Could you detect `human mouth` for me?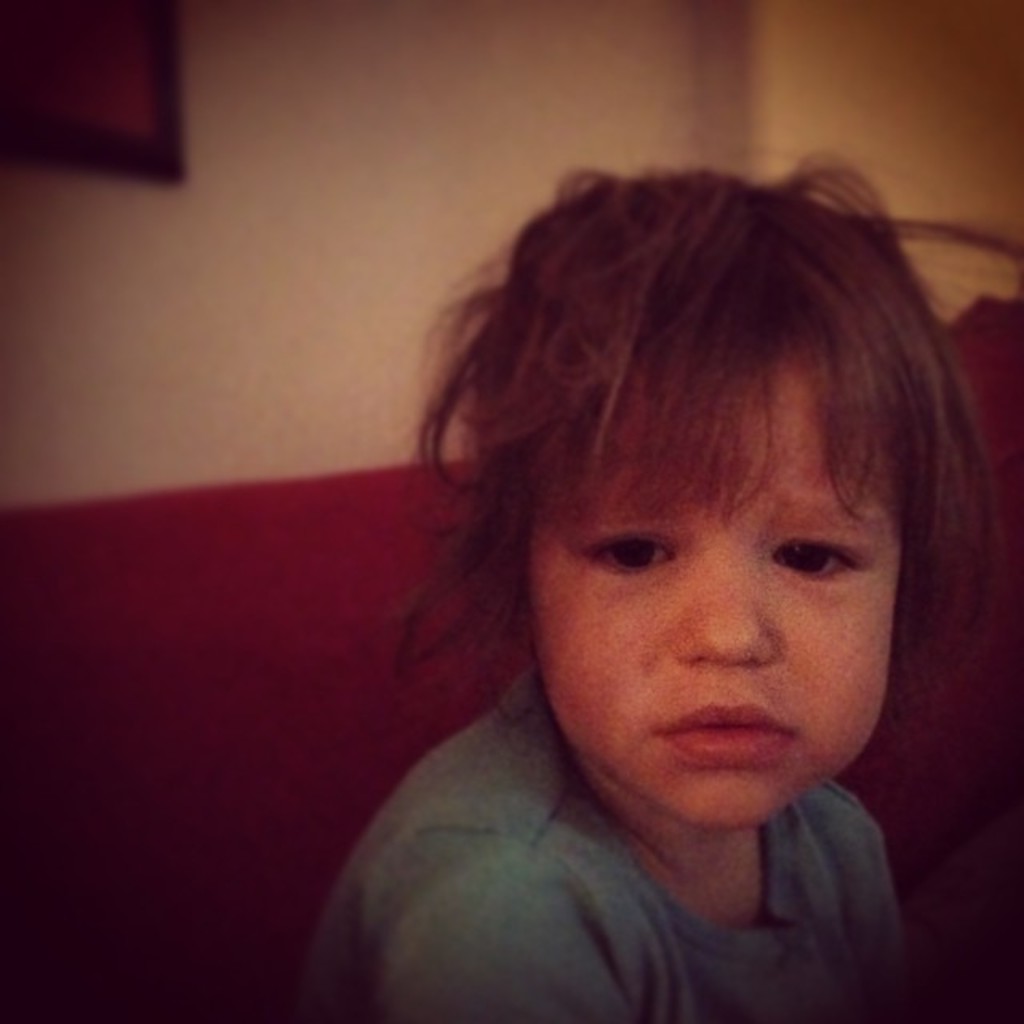
Detection result: detection(656, 701, 794, 763).
